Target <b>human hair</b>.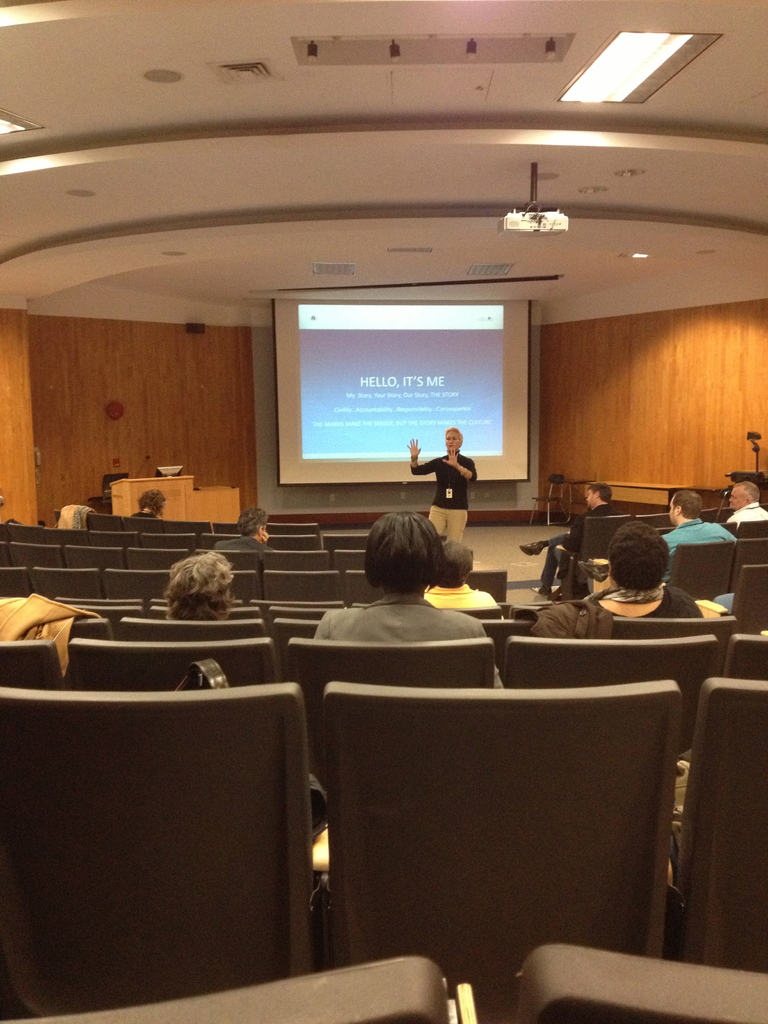
Target region: (670, 490, 708, 520).
